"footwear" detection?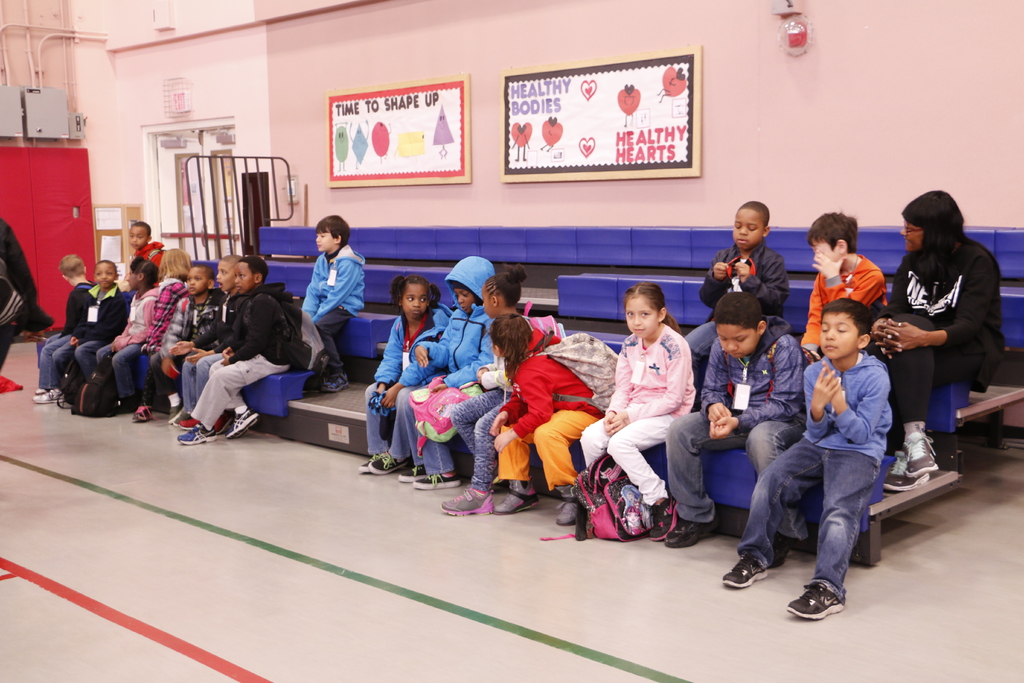
x1=905, y1=429, x2=940, y2=478
